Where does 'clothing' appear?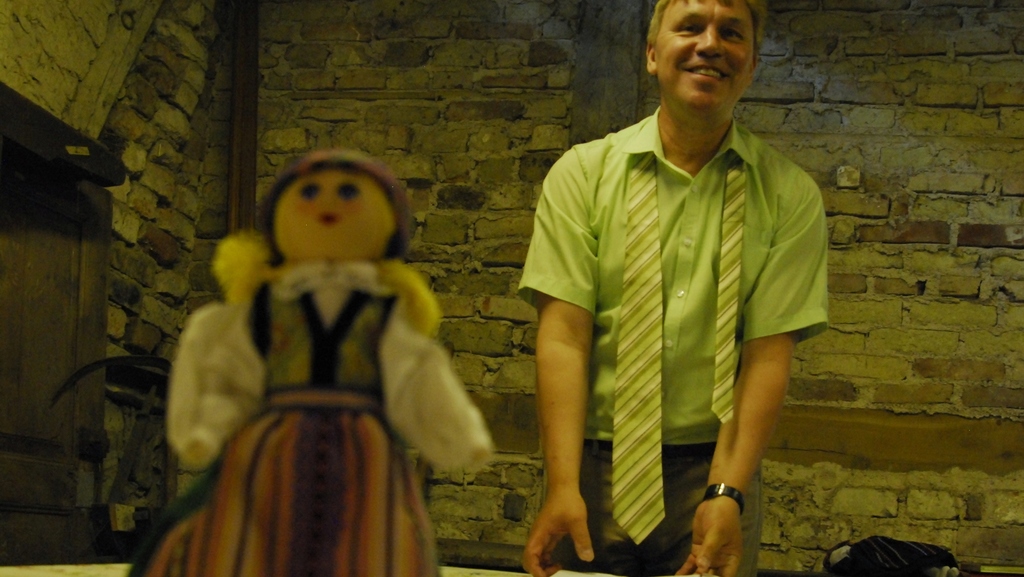
Appears at bbox(173, 197, 490, 571).
